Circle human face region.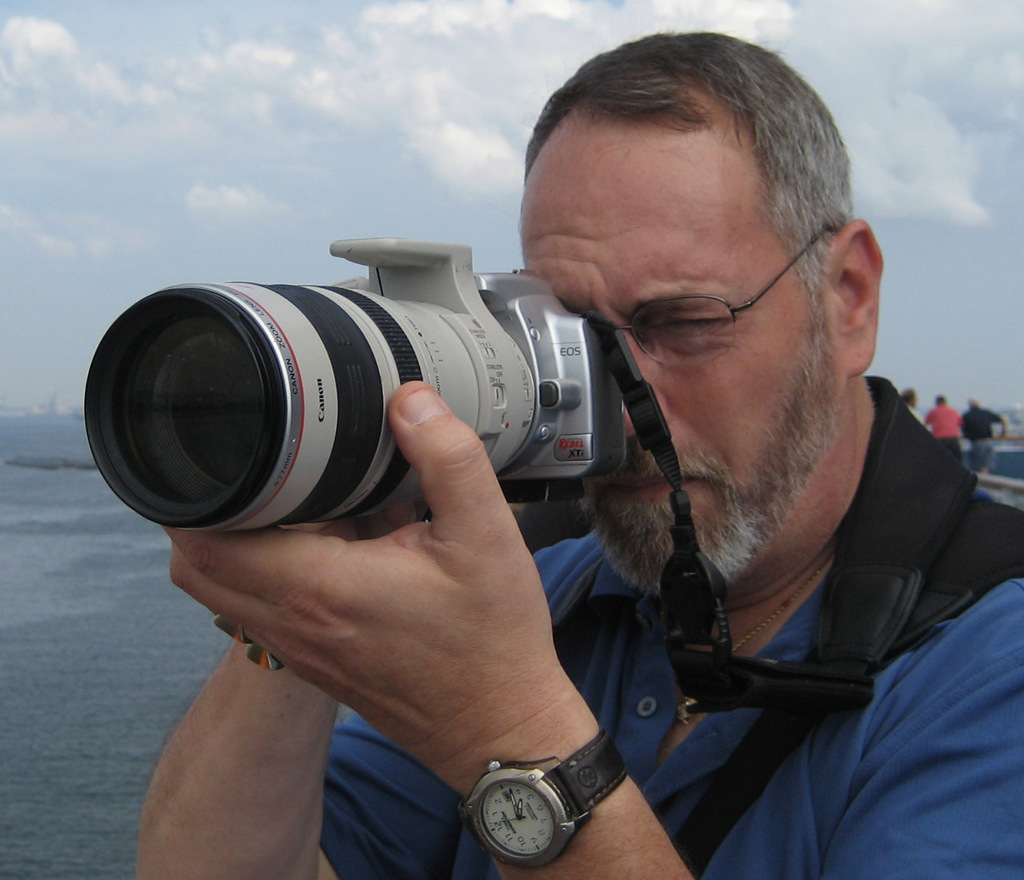
Region: l=513, t=125, r=844, b=593.
